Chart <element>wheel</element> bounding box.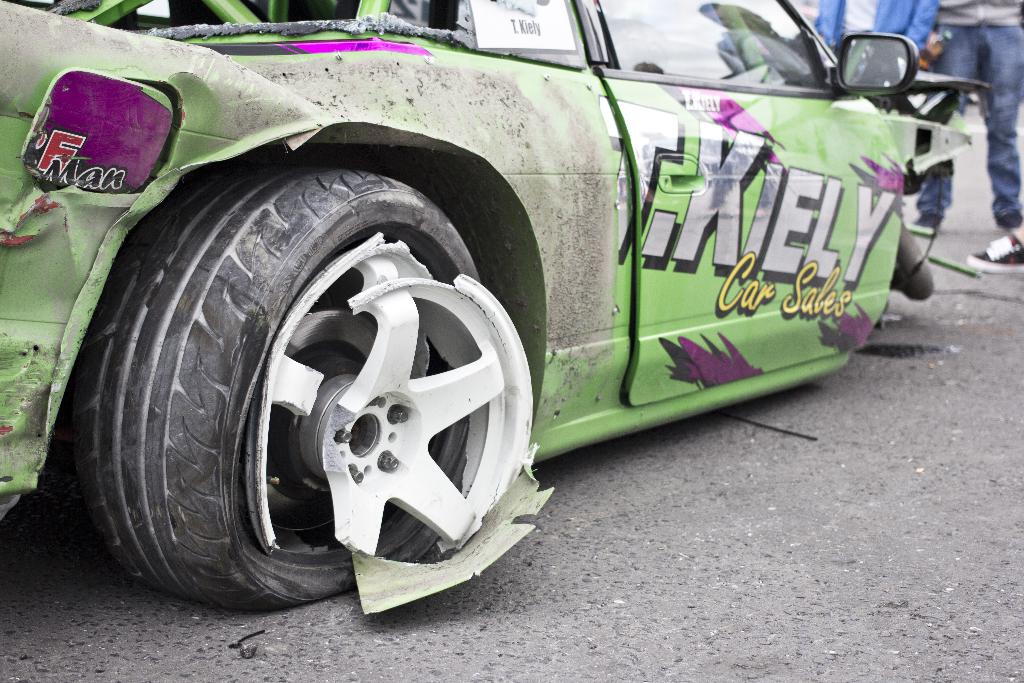
Charted: (x1=130, y1=164, x2=502, y2=613).
